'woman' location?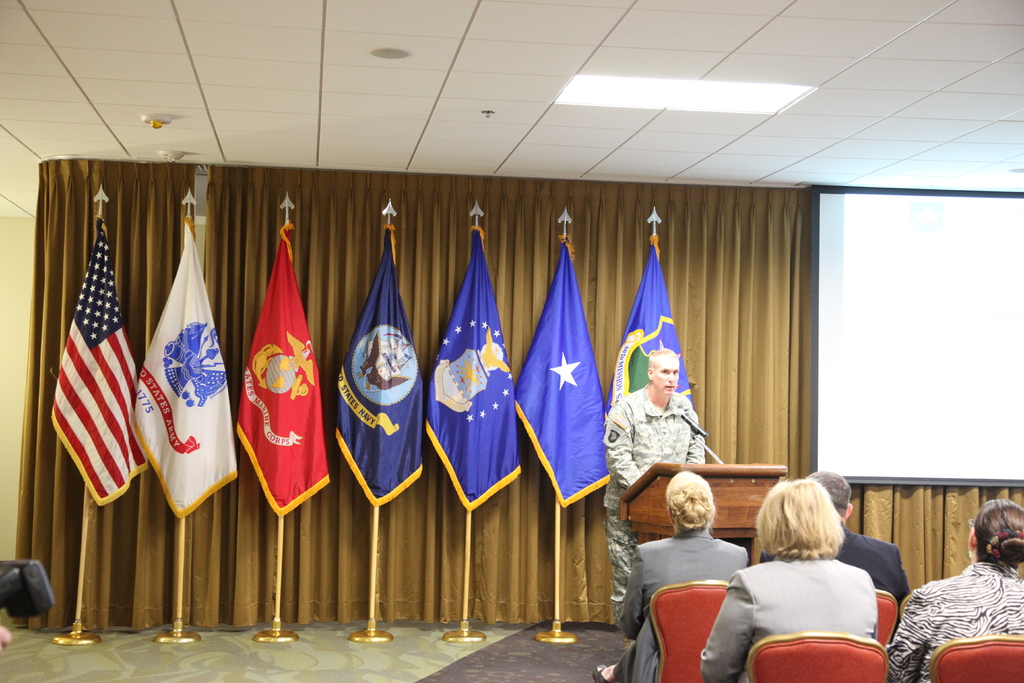
(left=593, top=472, right=746, bottom=682)
